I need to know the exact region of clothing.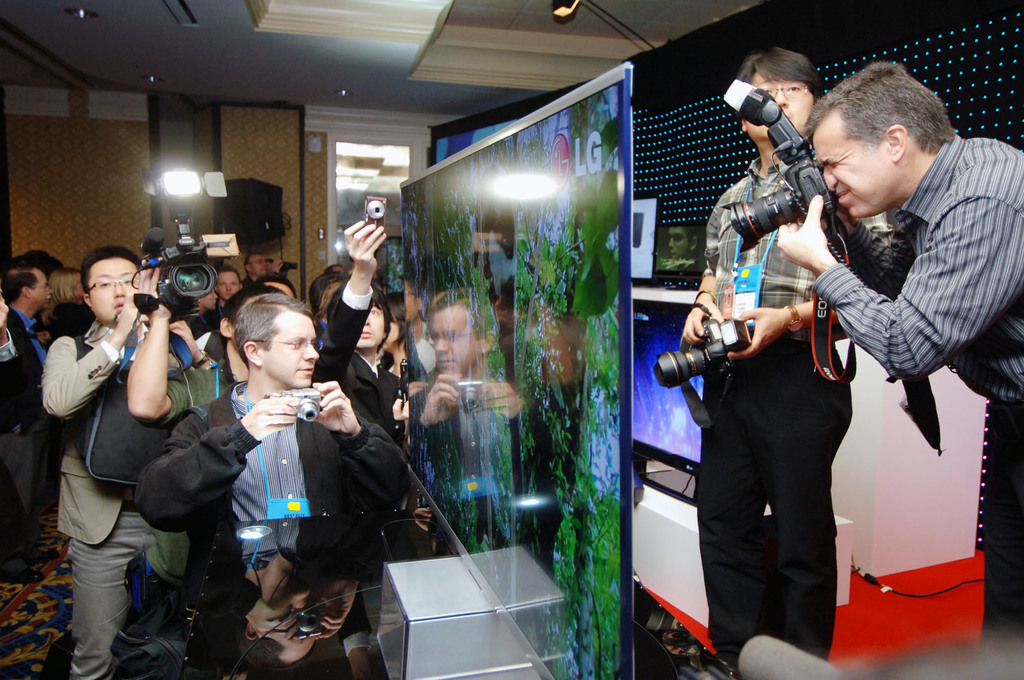
Region: 690 132 886 655.
